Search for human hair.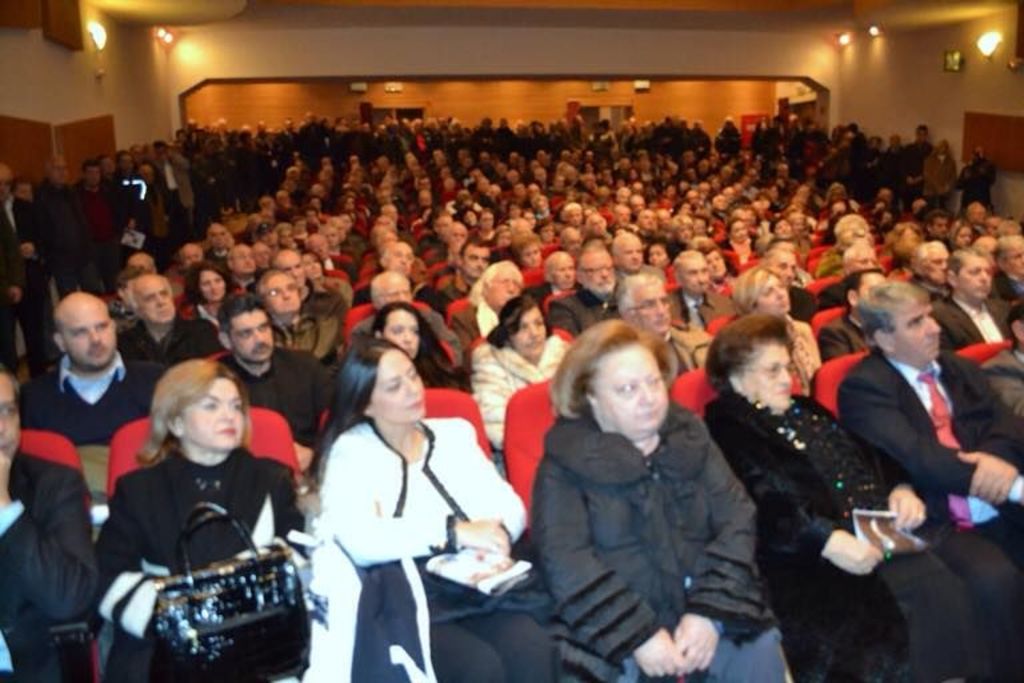
Found at region(381, 239, 412, 267).
